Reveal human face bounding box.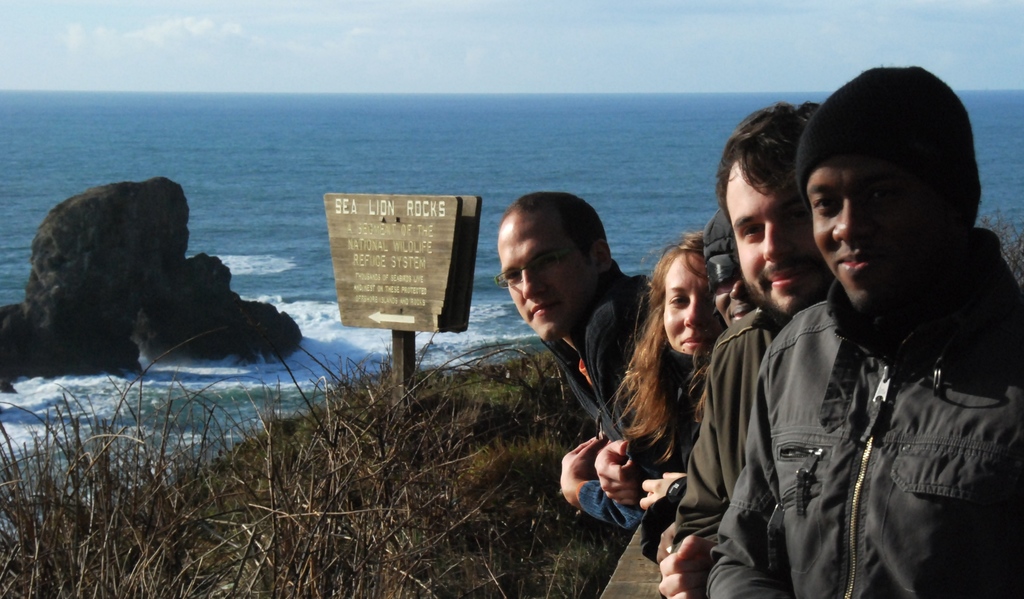
Revealed: <bbox>814, 152, 943, 304</bbox>.
